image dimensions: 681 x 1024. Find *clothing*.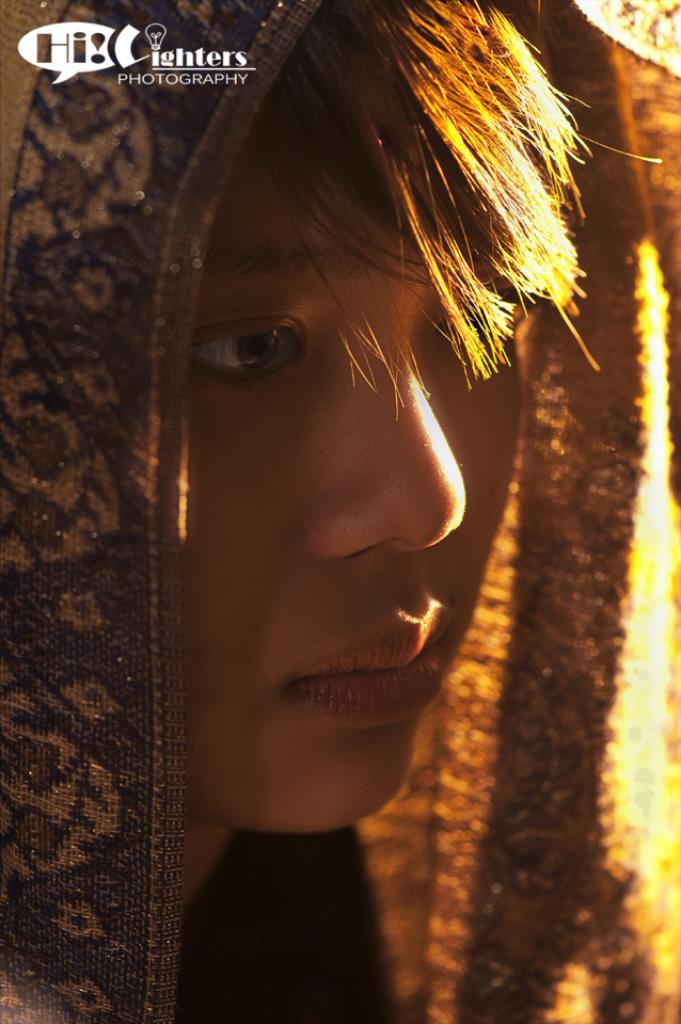
0,0,680,1023.
